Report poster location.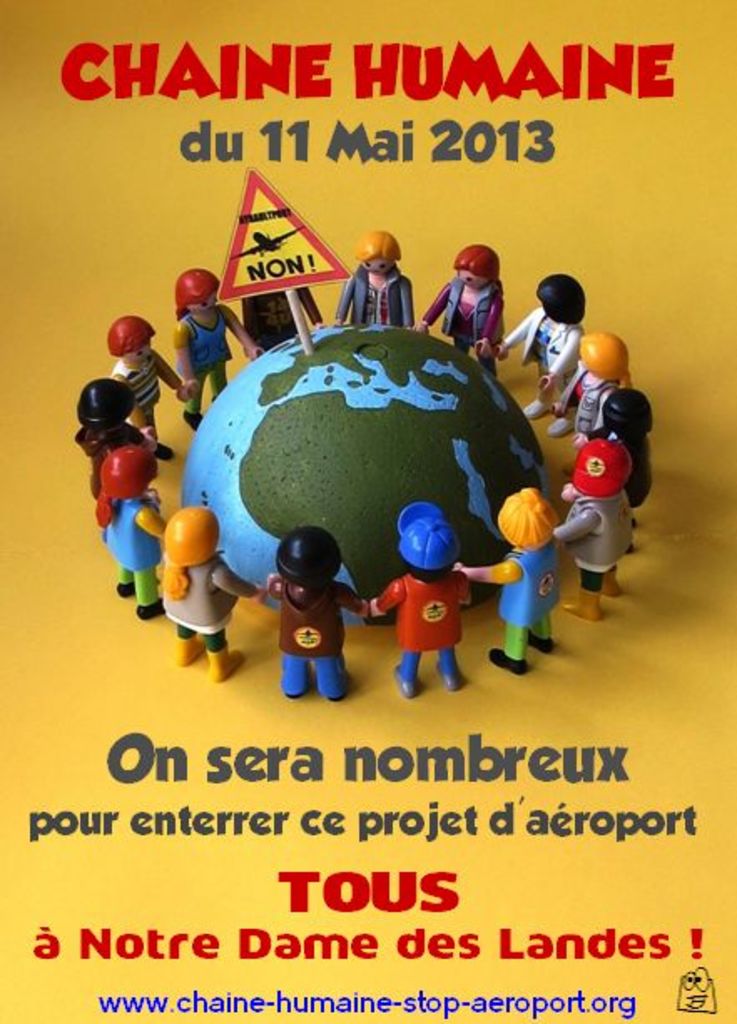
Report: x1=0, y1=0, x2=735, y2=1021.
